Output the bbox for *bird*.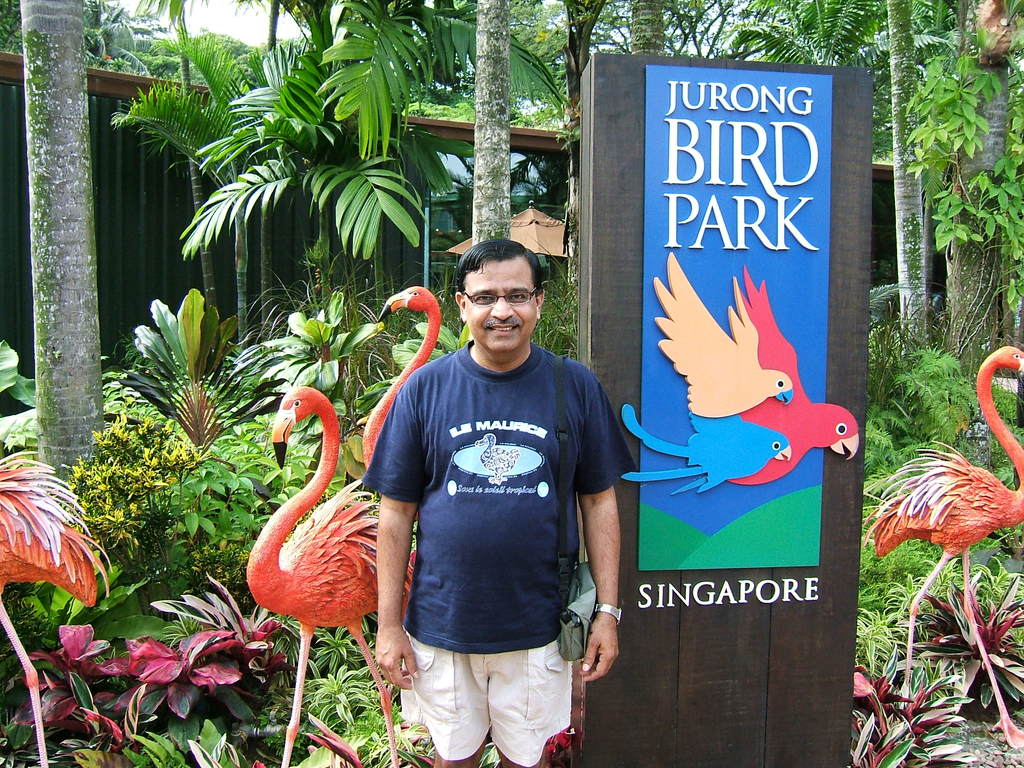
locate(364, 284, 442, 479).
